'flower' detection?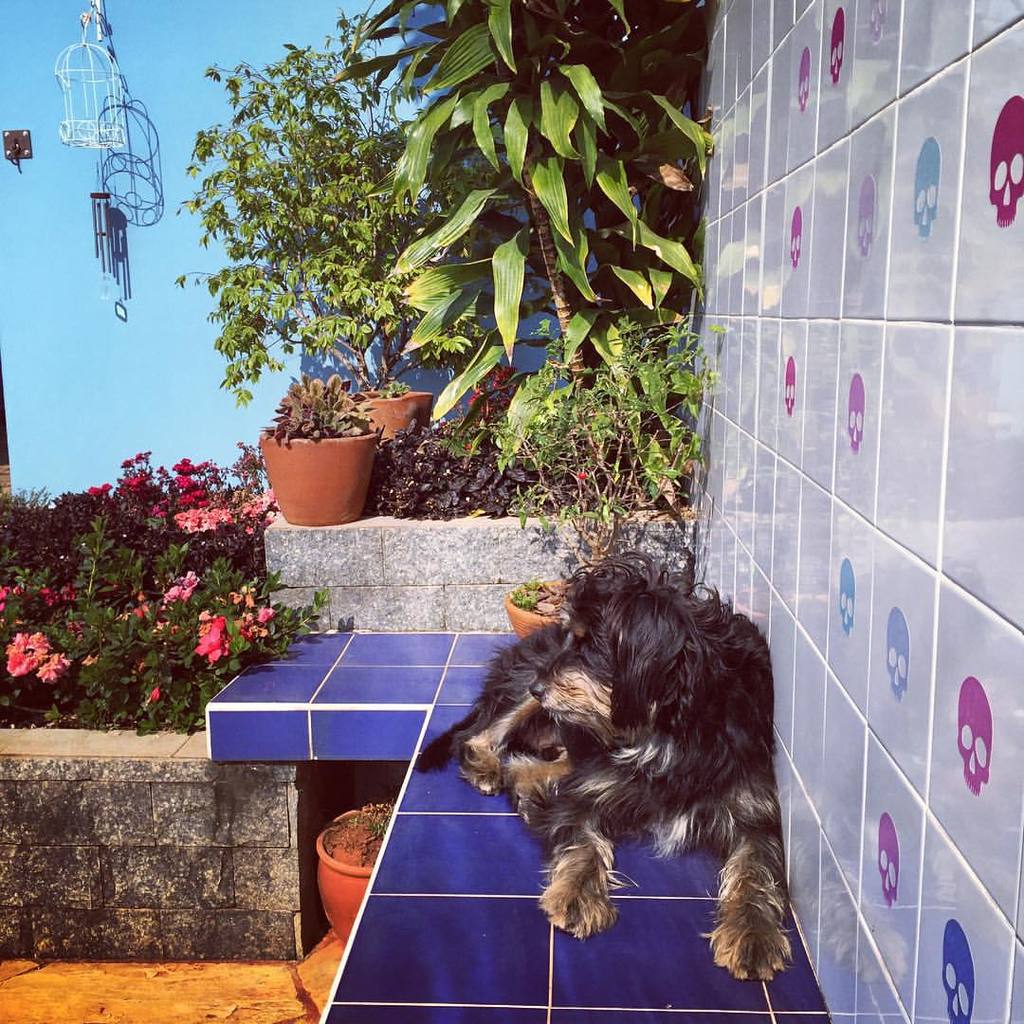
box=[4, 629, 46, 676]
